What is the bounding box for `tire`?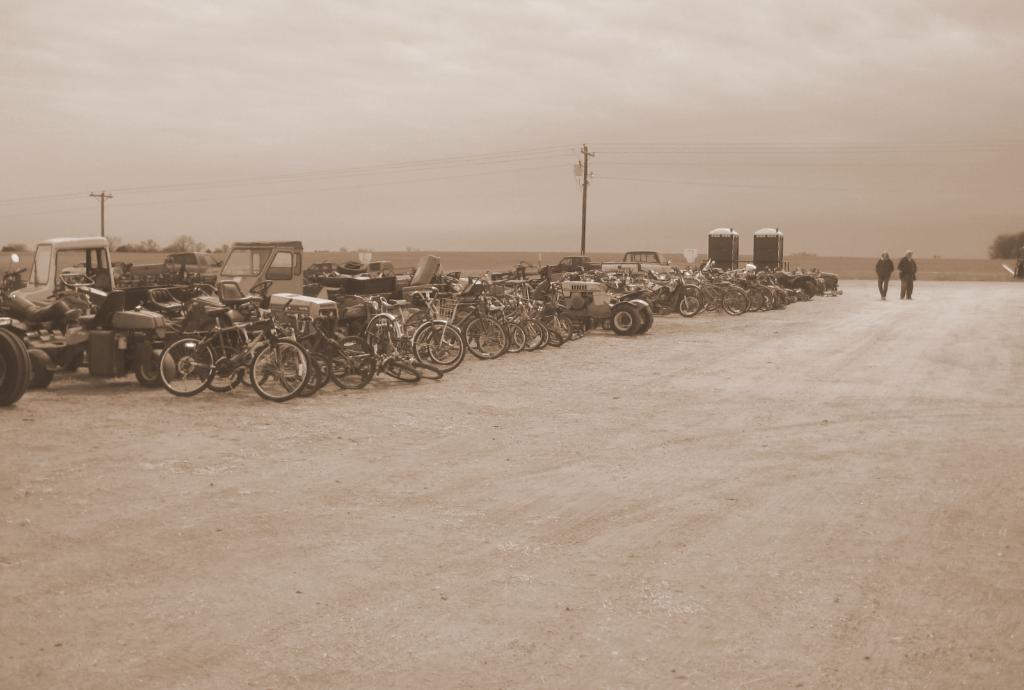
(326, 335, 378, 390).
